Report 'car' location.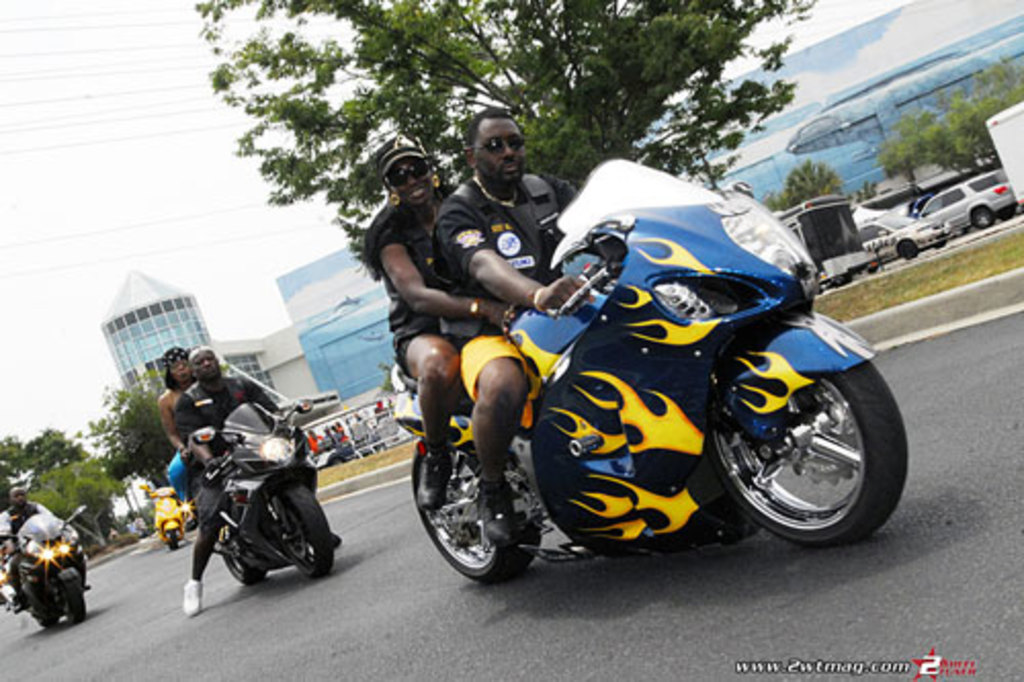
Report: locate(856, 213, 952, 260).
